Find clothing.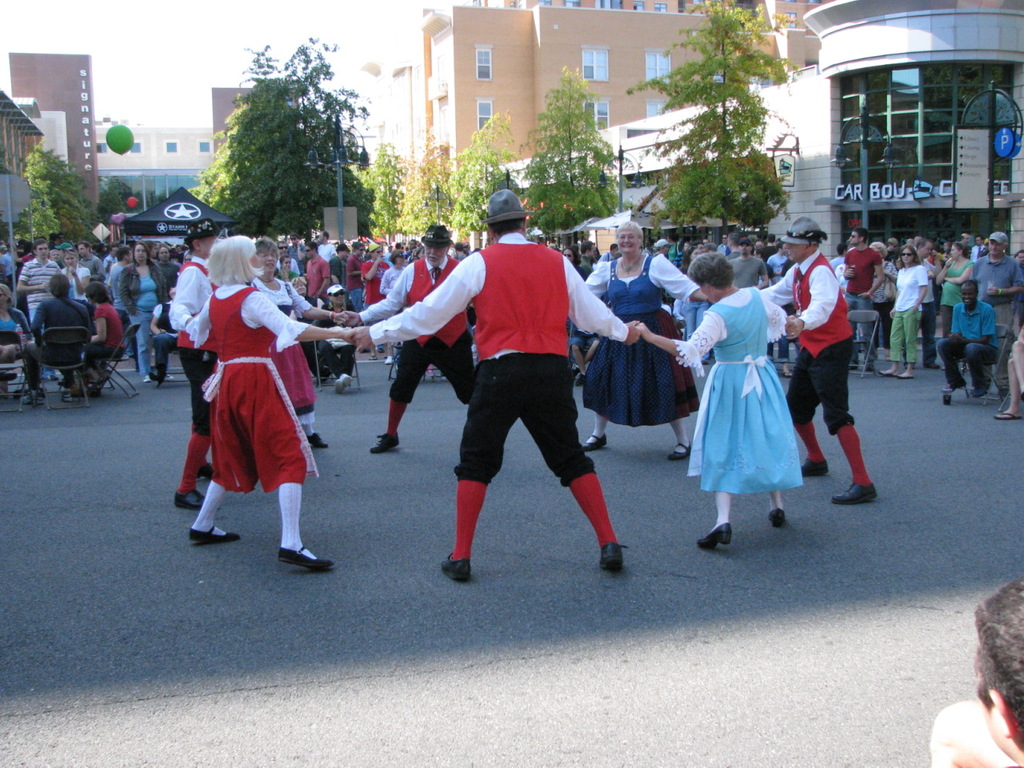
<region>252, 279, 314, 411</region>.
